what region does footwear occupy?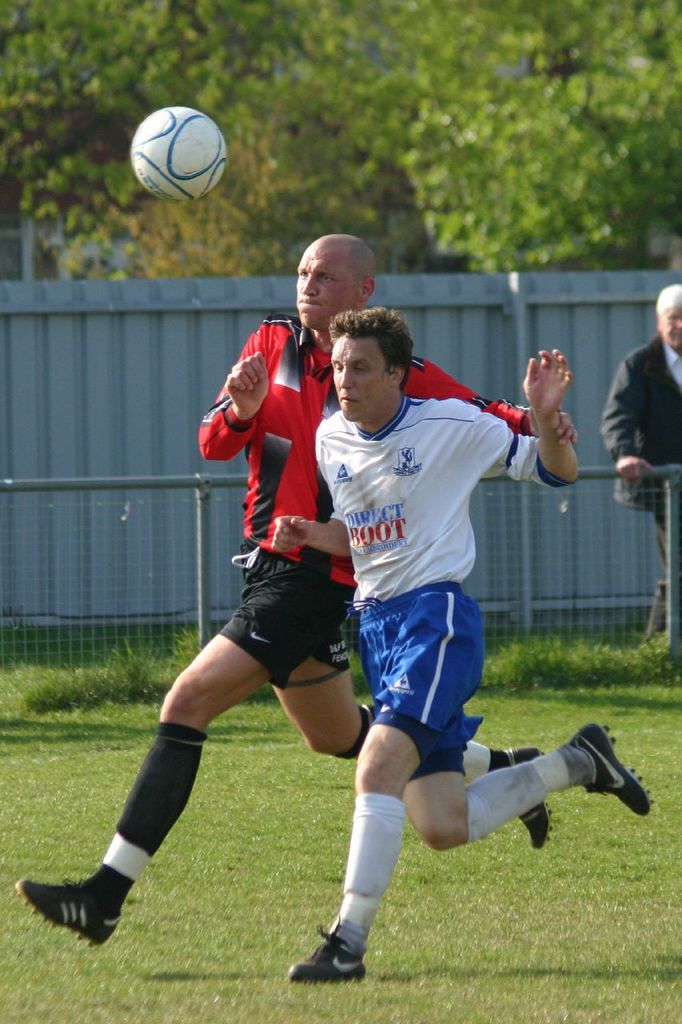
570:722:656:818.
